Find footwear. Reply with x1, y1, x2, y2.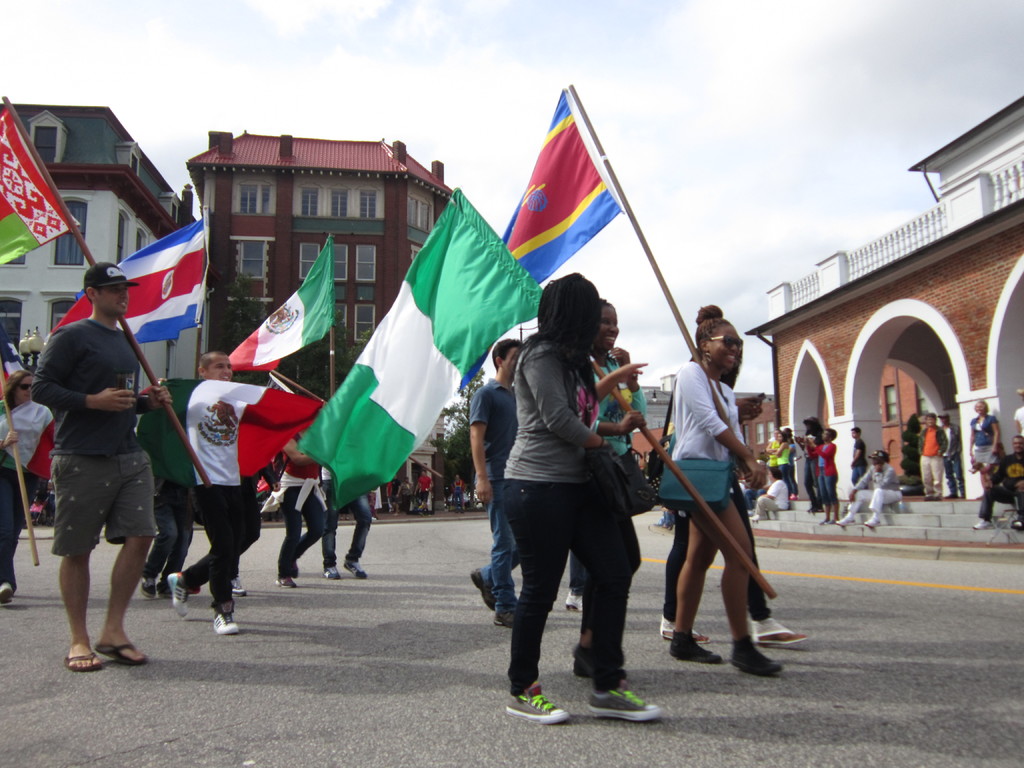
209, 595, 234, 634.
